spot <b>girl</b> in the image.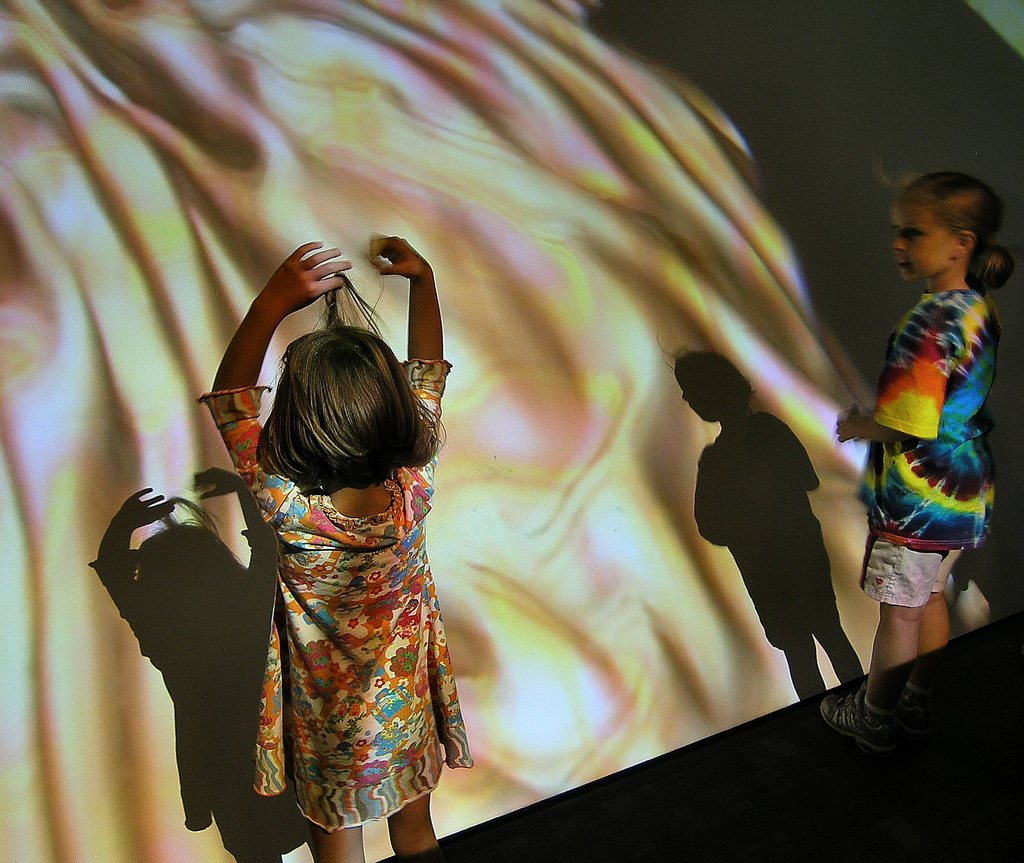
<b>girl</b> found at 196:238:474:862.
